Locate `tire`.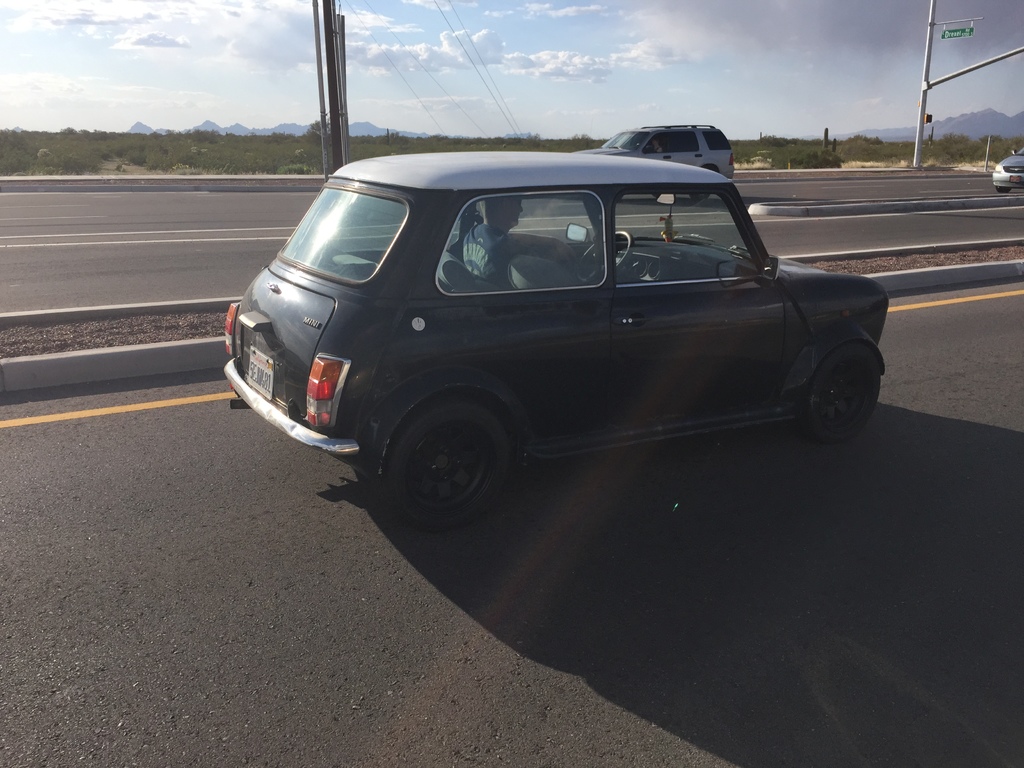
Bounding box: bbox(805, 343, 883, 442).
